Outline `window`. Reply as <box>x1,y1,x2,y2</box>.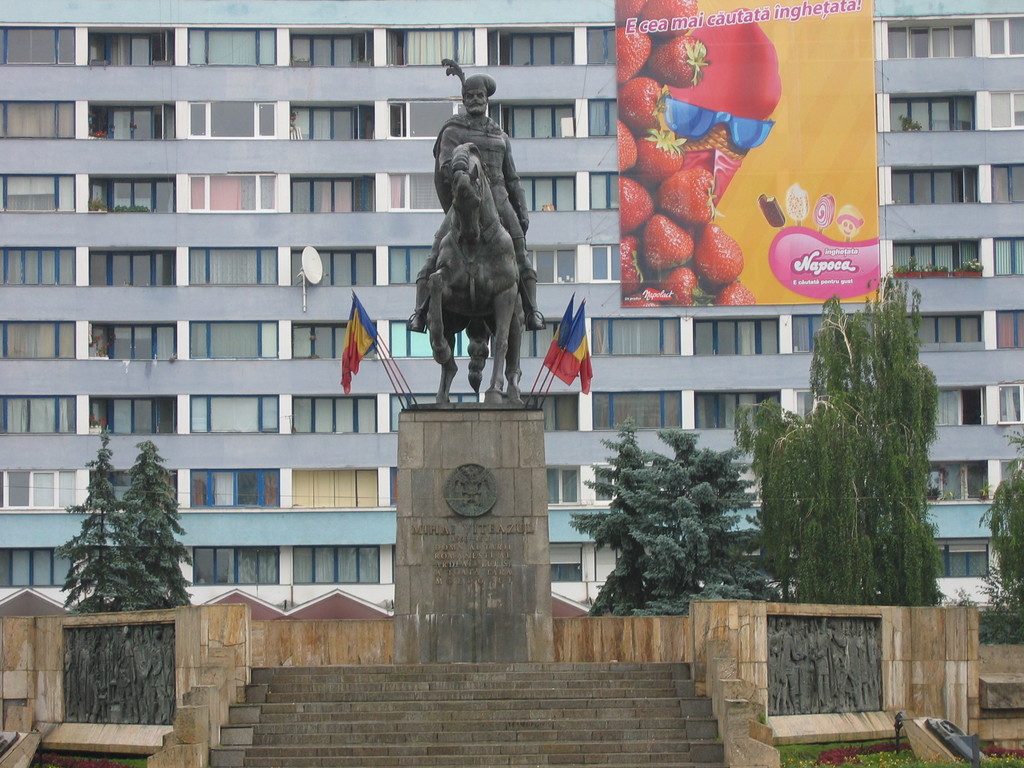
<box>588,166,618,208</box>.
